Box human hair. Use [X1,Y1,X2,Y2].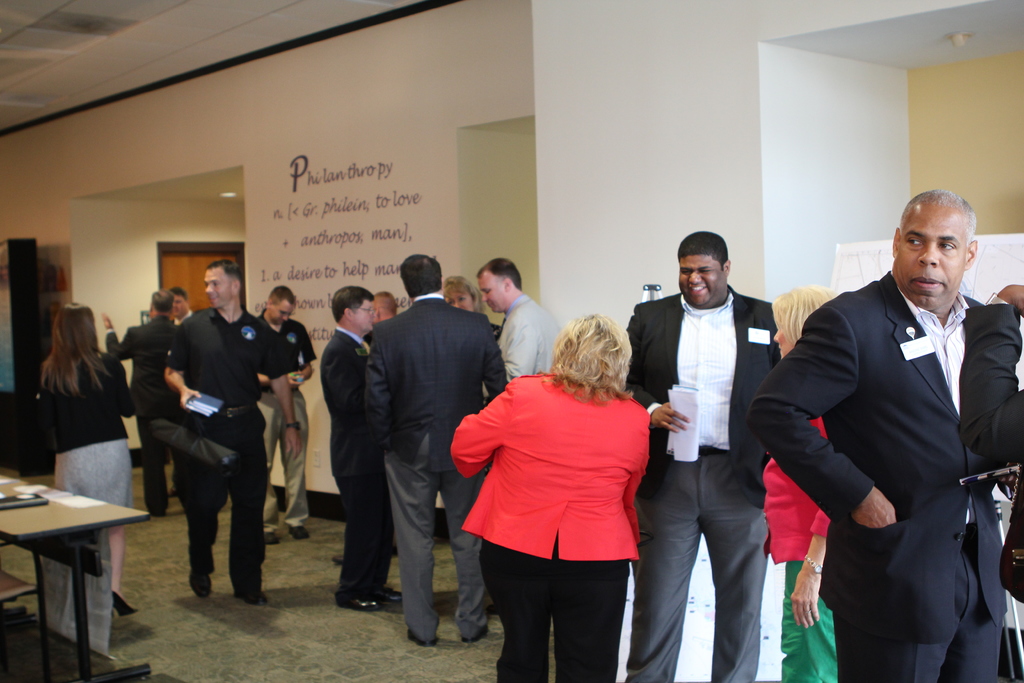
[150,286,173,311].
